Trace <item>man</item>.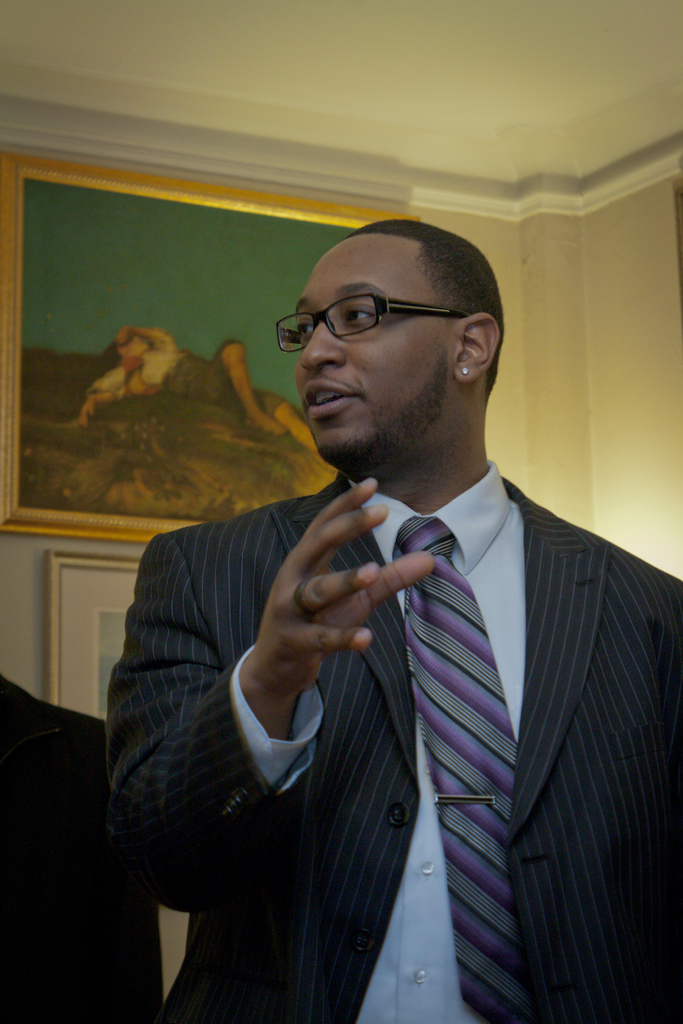
Traced to 88, 217, 671, 998.
